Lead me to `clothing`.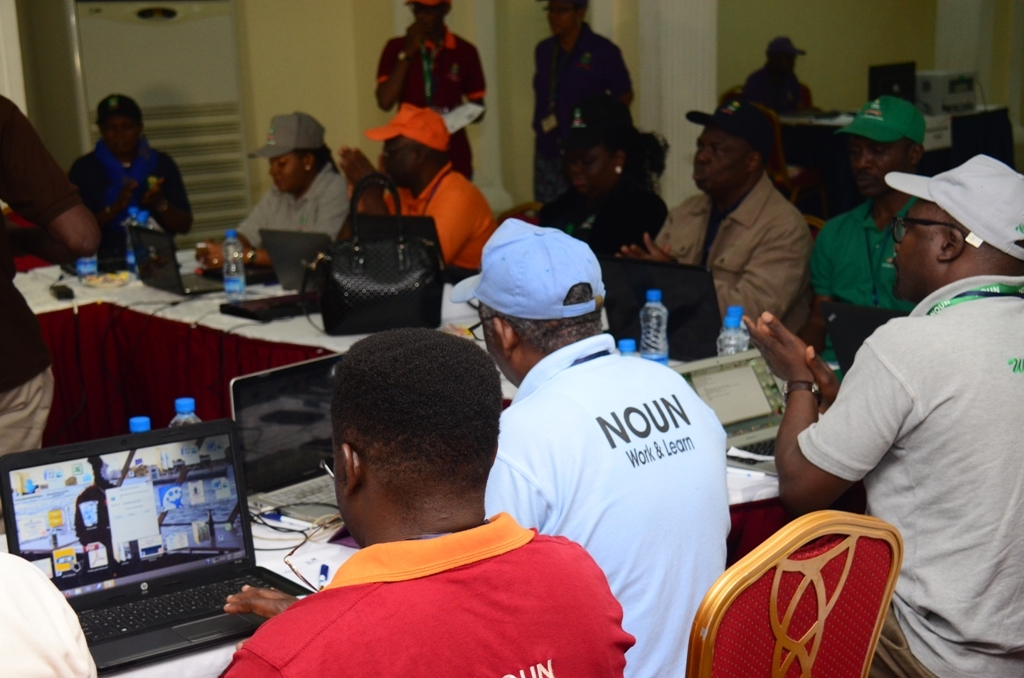
Lead to crop(223, 509, 636, 677).
